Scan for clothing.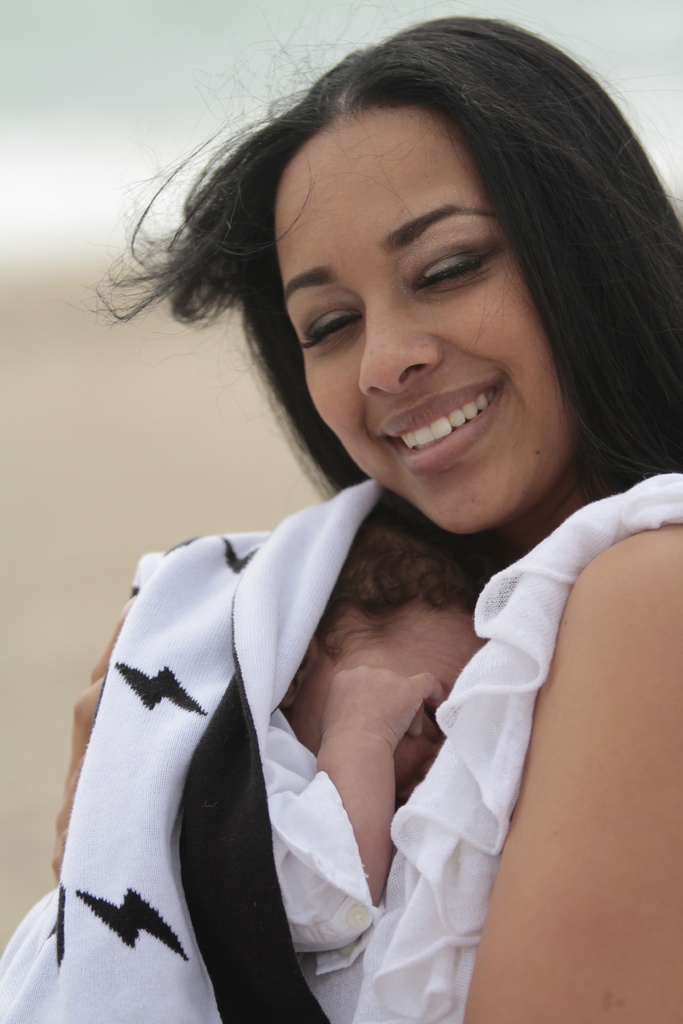
Scan result: detection(344, 461, 682, 1023).
